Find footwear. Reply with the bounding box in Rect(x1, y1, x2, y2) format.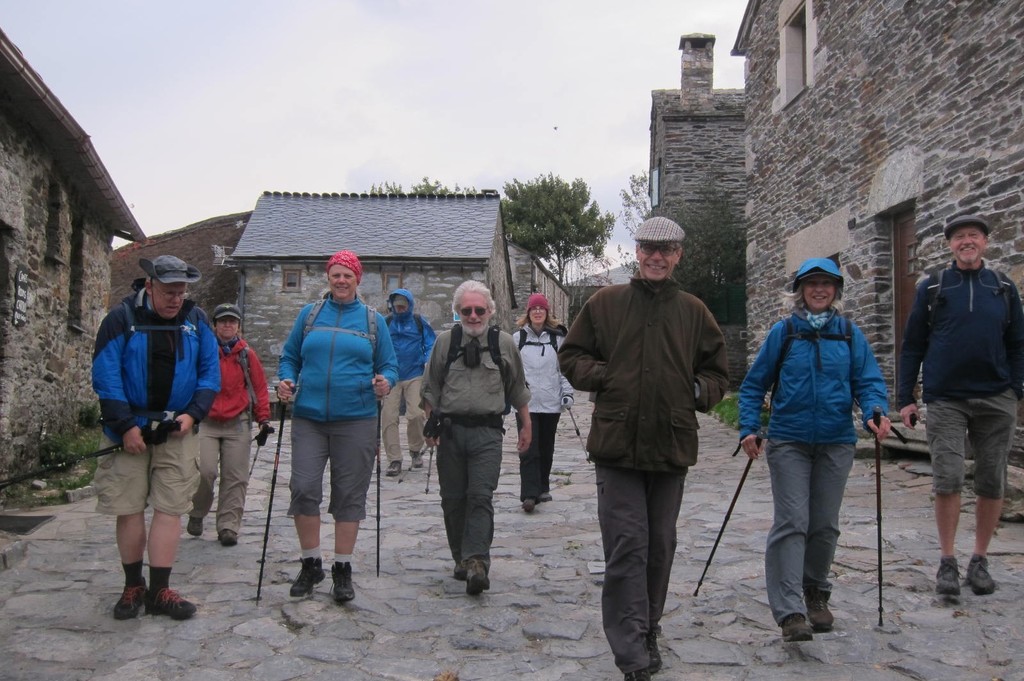
Rect(623, 659, 659, 680).
